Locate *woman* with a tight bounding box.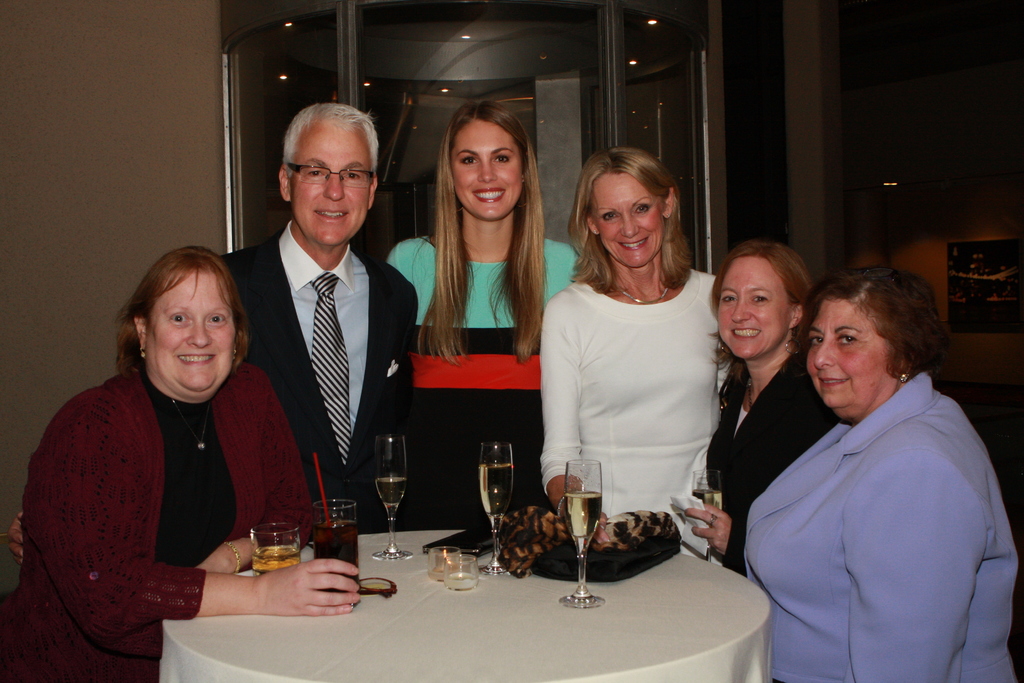
select_region(13, 258, 356, 682).
